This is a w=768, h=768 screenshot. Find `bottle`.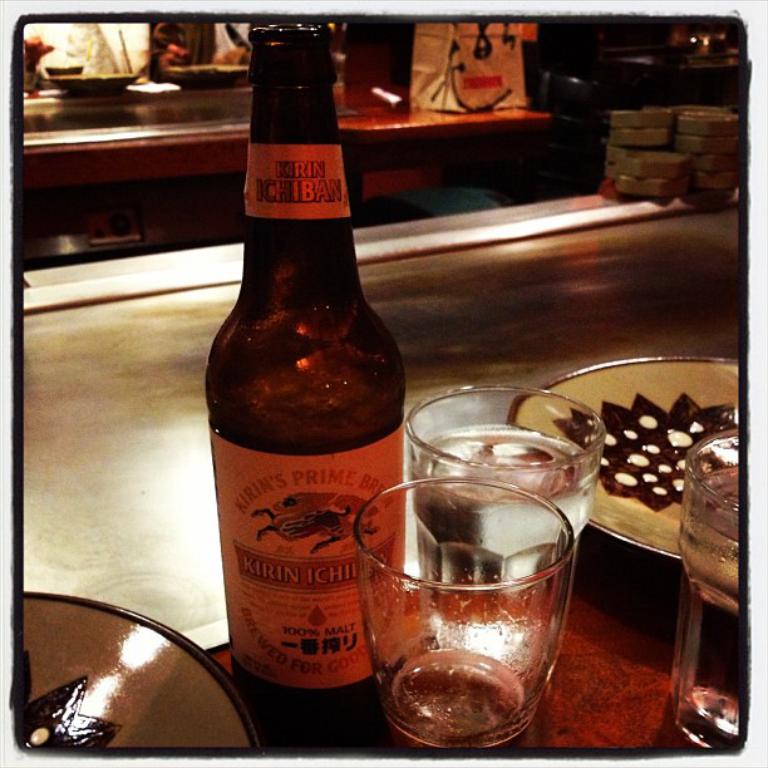
Bounding box: region(200, 30, 434, 745).
